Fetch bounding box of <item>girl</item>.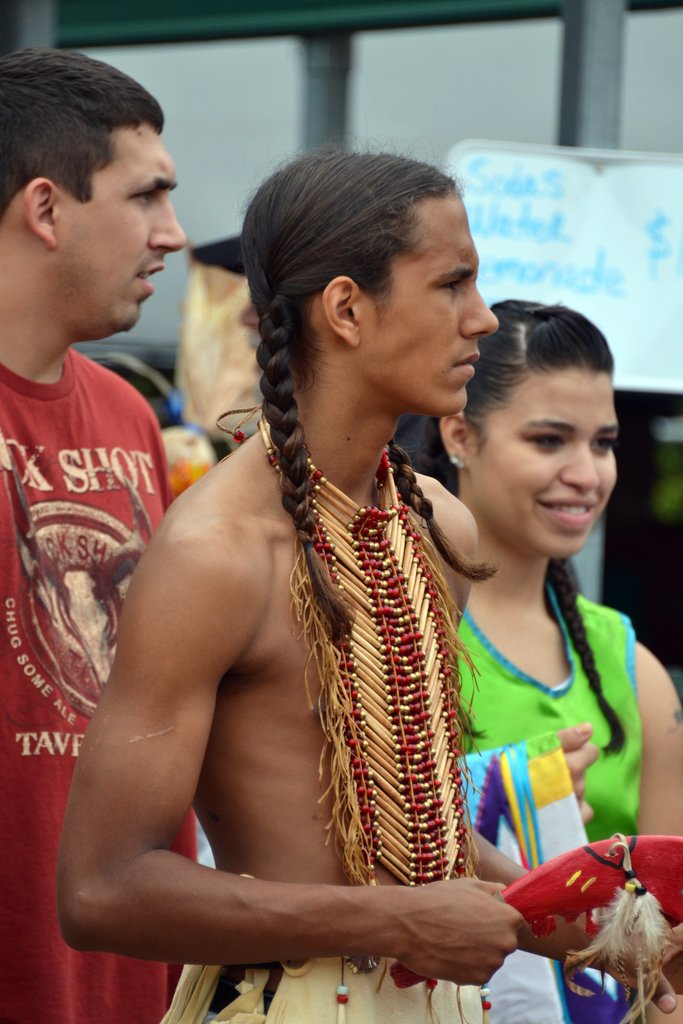
Bbox: 413:302:679:1023.
